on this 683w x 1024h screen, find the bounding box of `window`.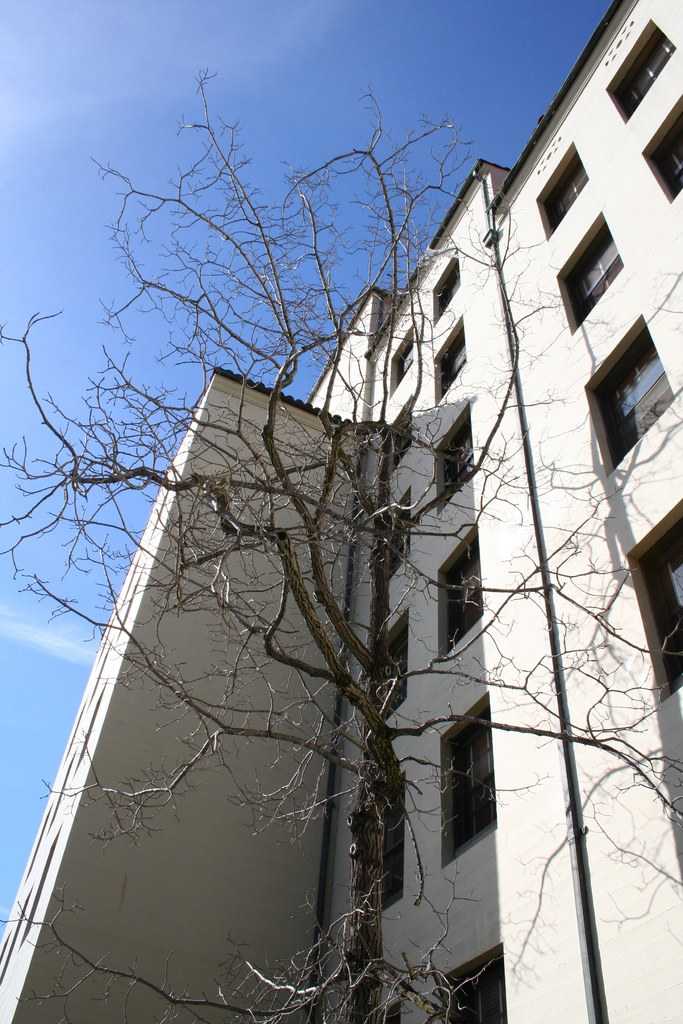
Bounding box: bbox(366, 488, 404, 574).
